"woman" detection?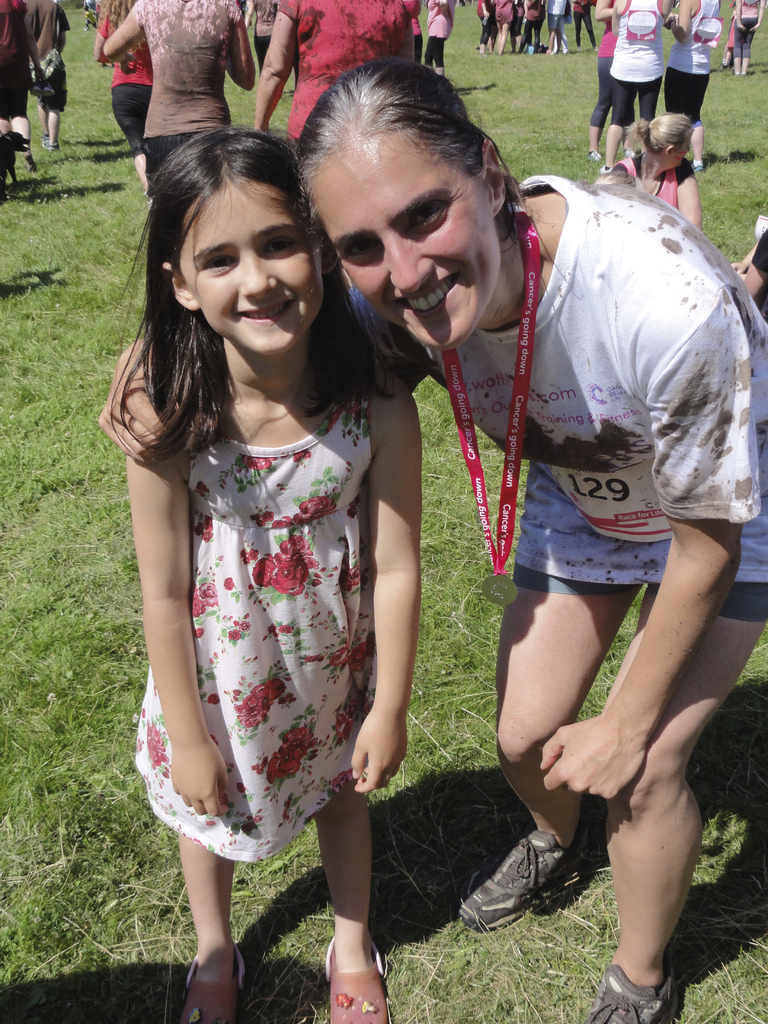
[left=93, top=0, right=157, bottom=189]
